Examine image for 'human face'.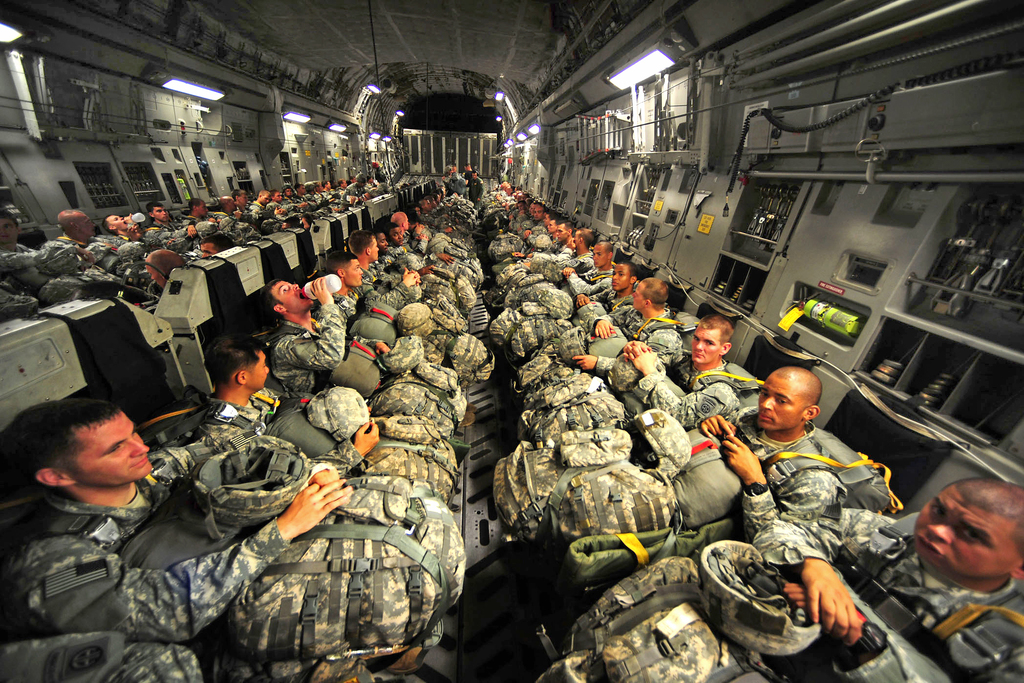
Examination result: l=390, t=220, r=411, b=247.
